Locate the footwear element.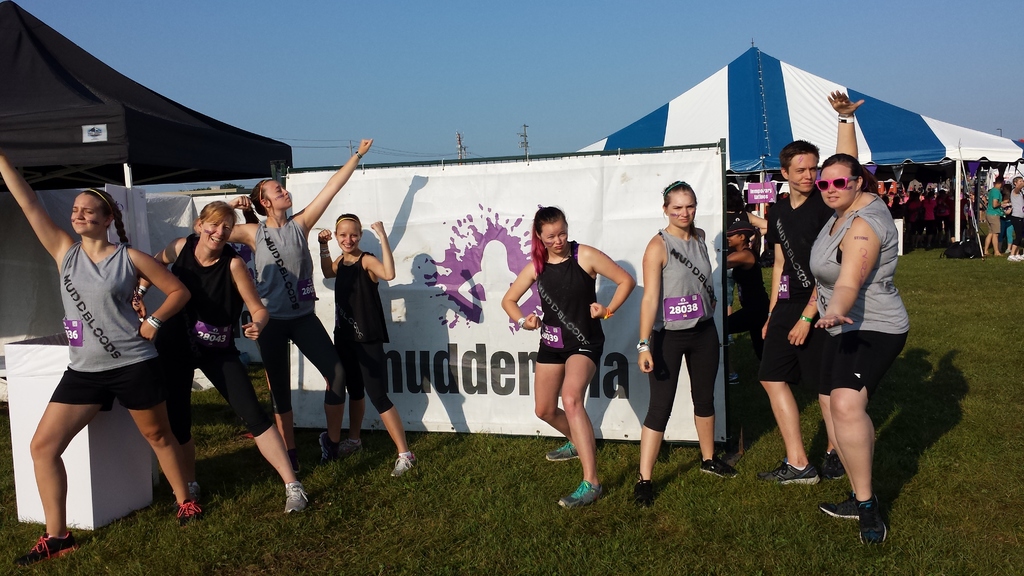
Element bbox: Rect(824, 476, 899, 547).
